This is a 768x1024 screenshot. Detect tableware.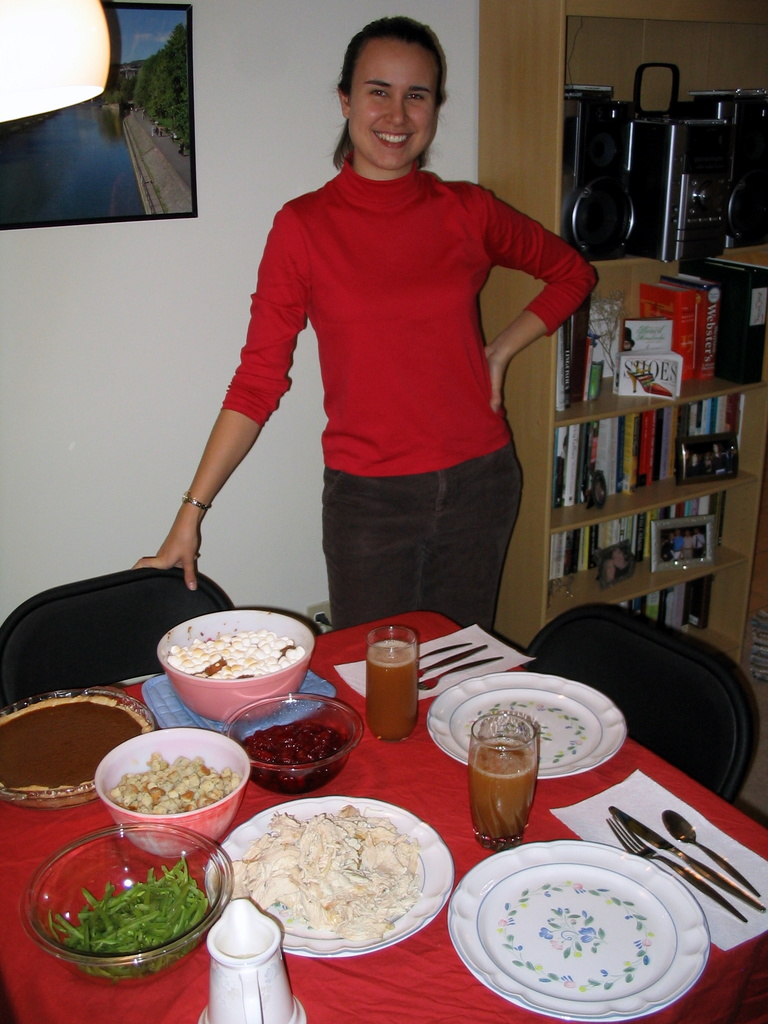
left=662, top=809, right=762, bottom=899.
